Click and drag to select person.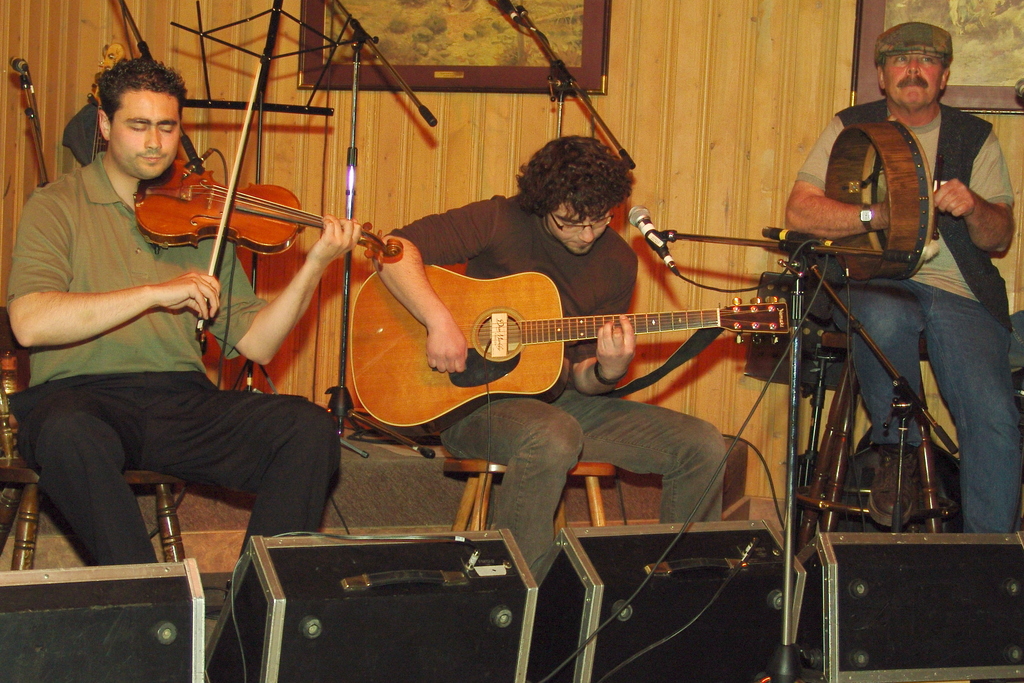
Selection: detection(804, 3, 998, 527).
